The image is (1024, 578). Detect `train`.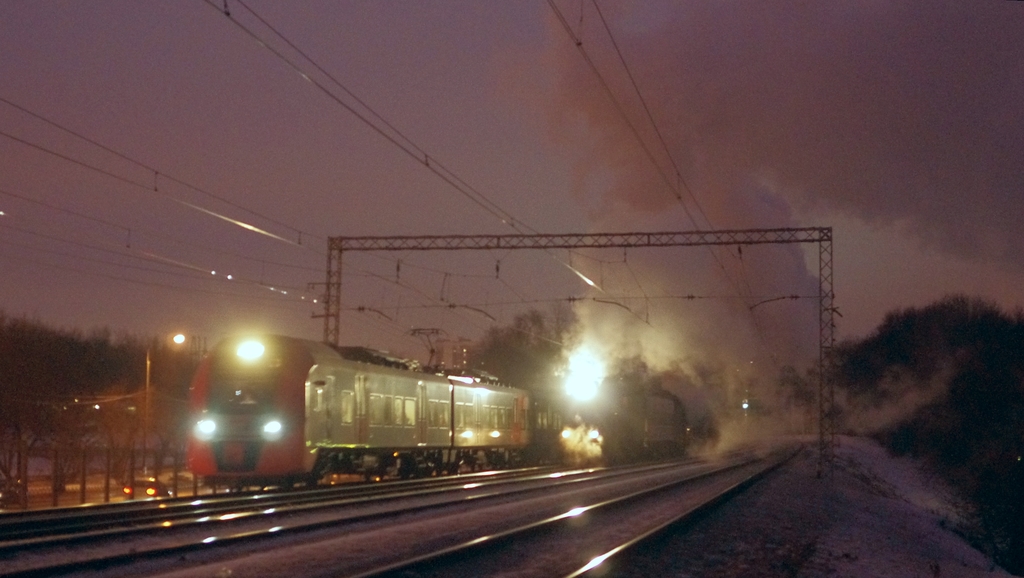
Detection: 182/333/687/488.
